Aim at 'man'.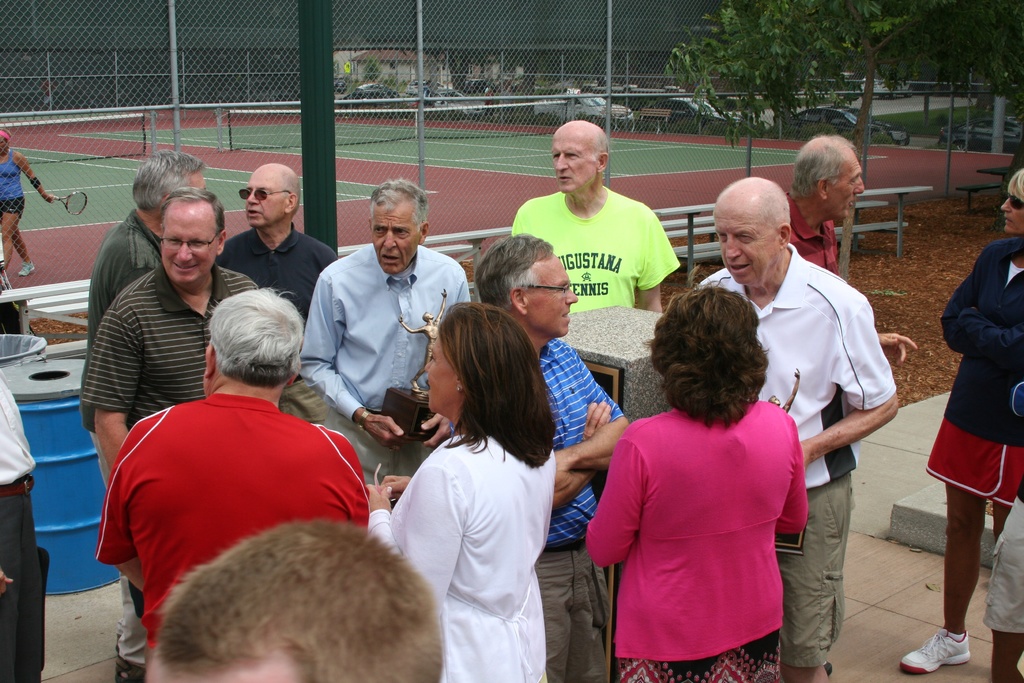
Aimed at crop(502, 115, 681, 315).
